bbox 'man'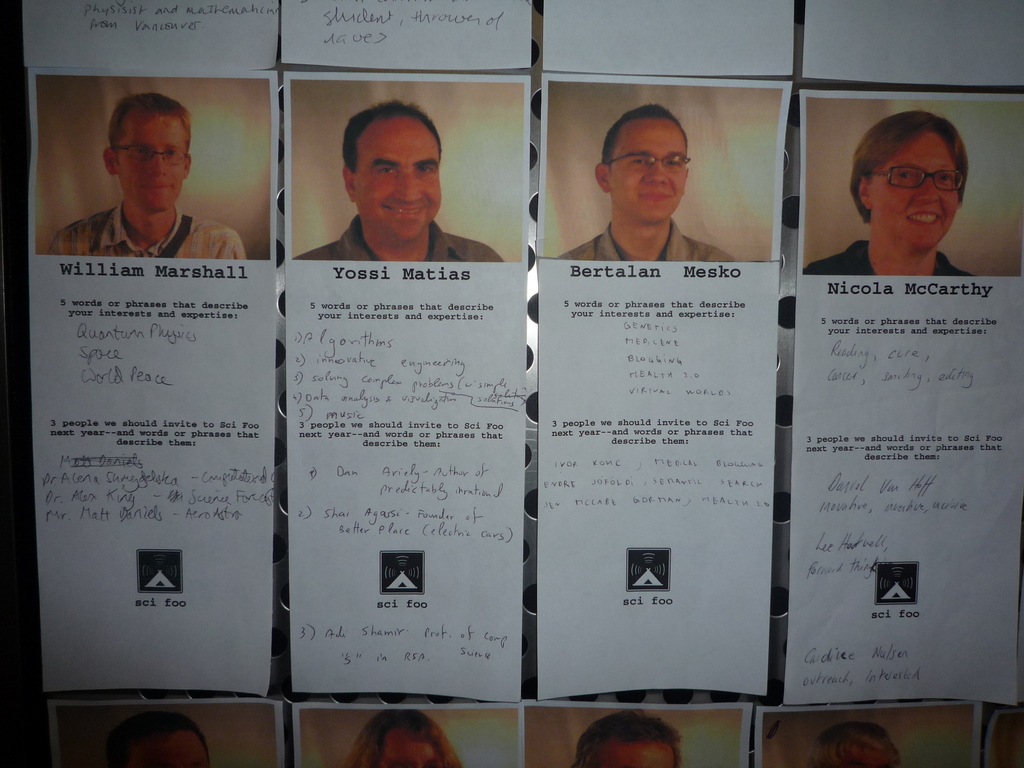
554 103 738 260
